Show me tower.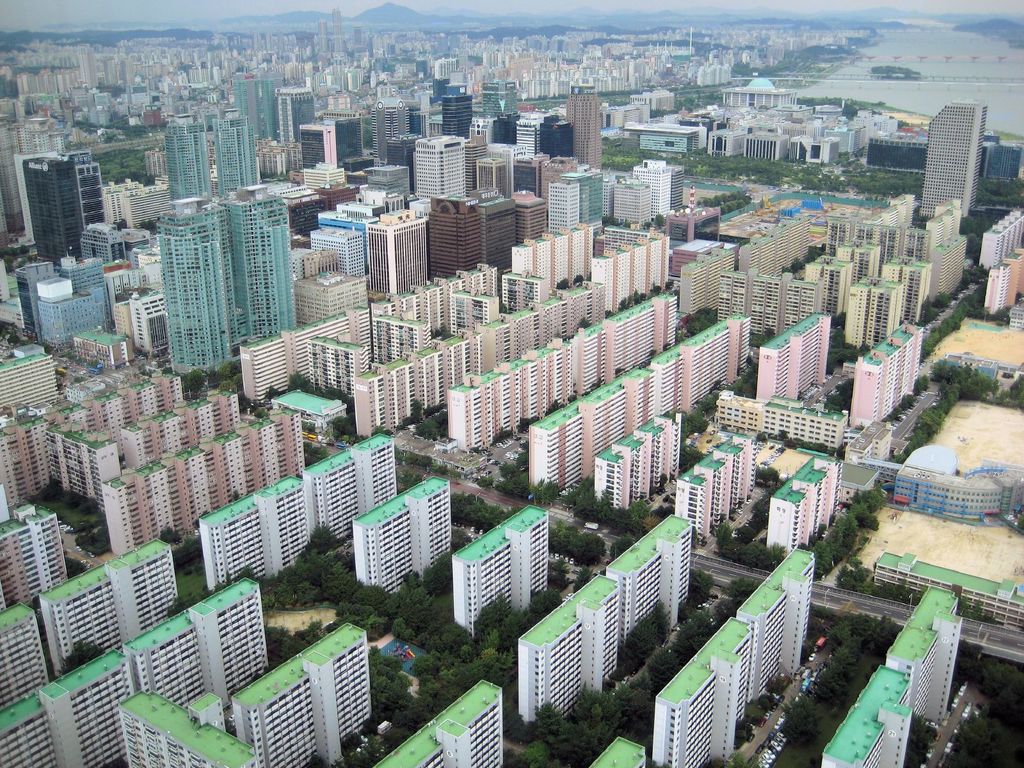
tower is here: Rect(365, 95, 429, 170).
